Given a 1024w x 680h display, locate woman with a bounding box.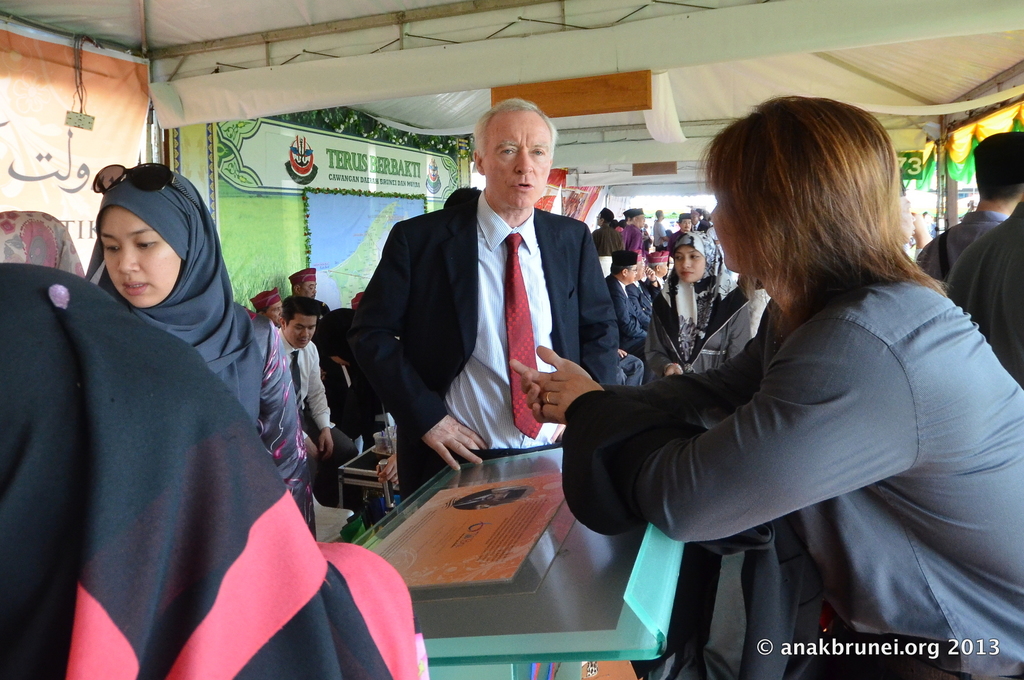
Located: 628:210:657:252.
